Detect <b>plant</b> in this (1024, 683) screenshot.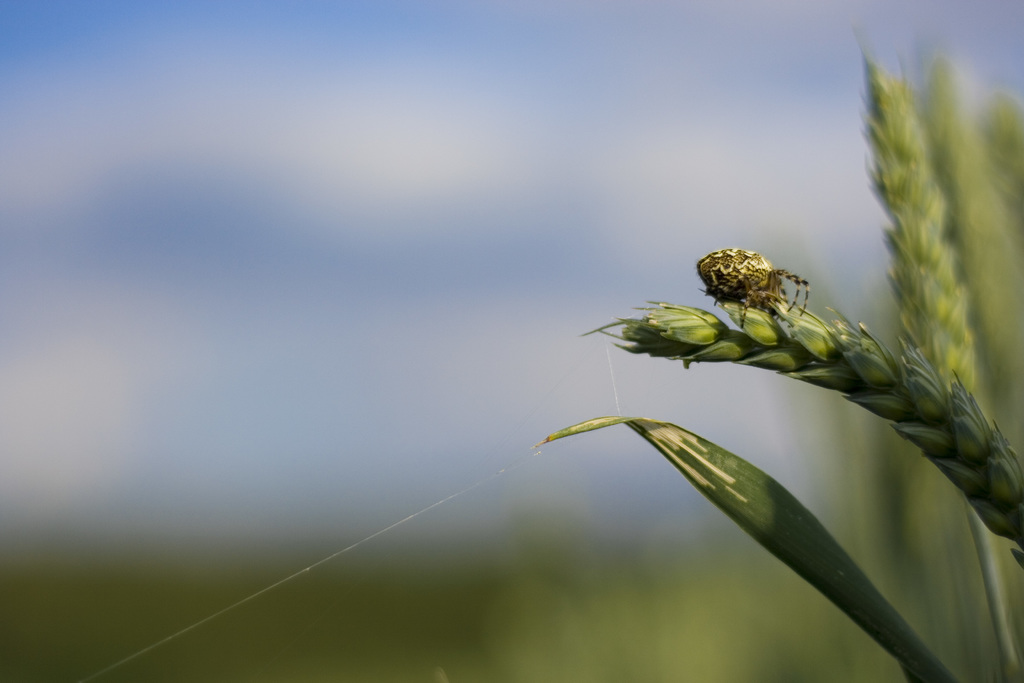
Detection: <region>569, 0, 1002, 682</region>.
